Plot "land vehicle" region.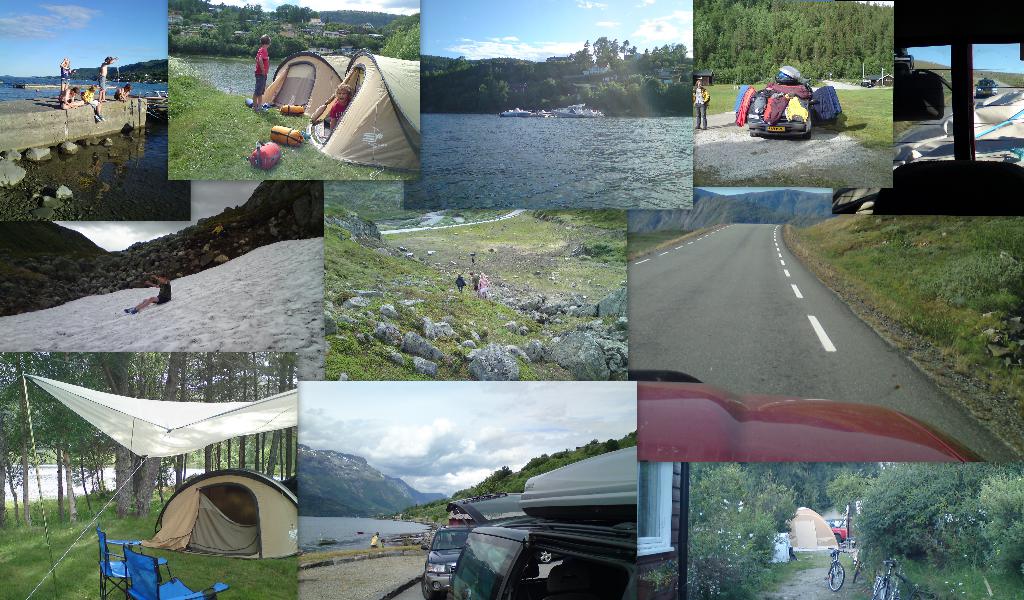
Plotted at bbox=(826, 545, 846, 592).
